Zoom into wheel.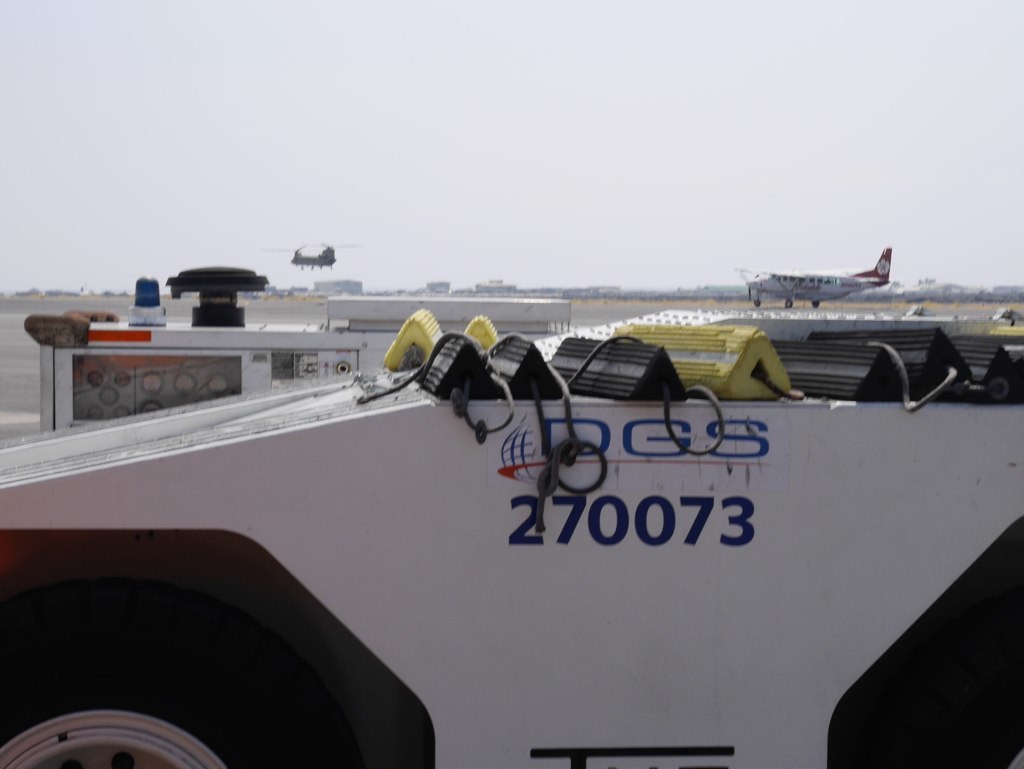
Zoom target: crop(0, 633, 256, 768).
